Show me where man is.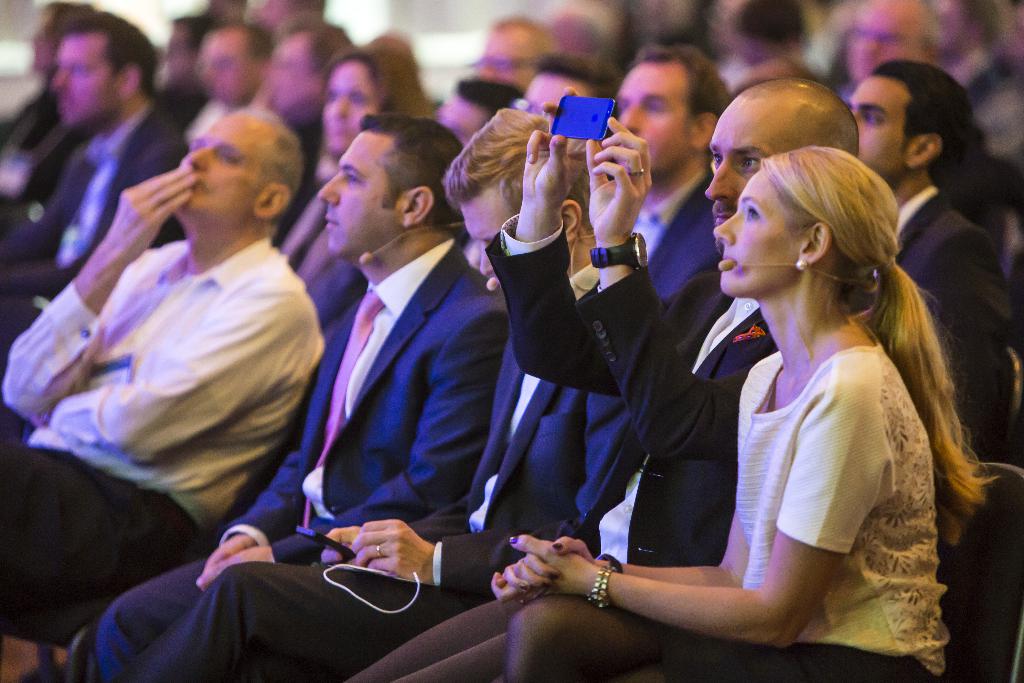
man is at 0/6/184/345.
